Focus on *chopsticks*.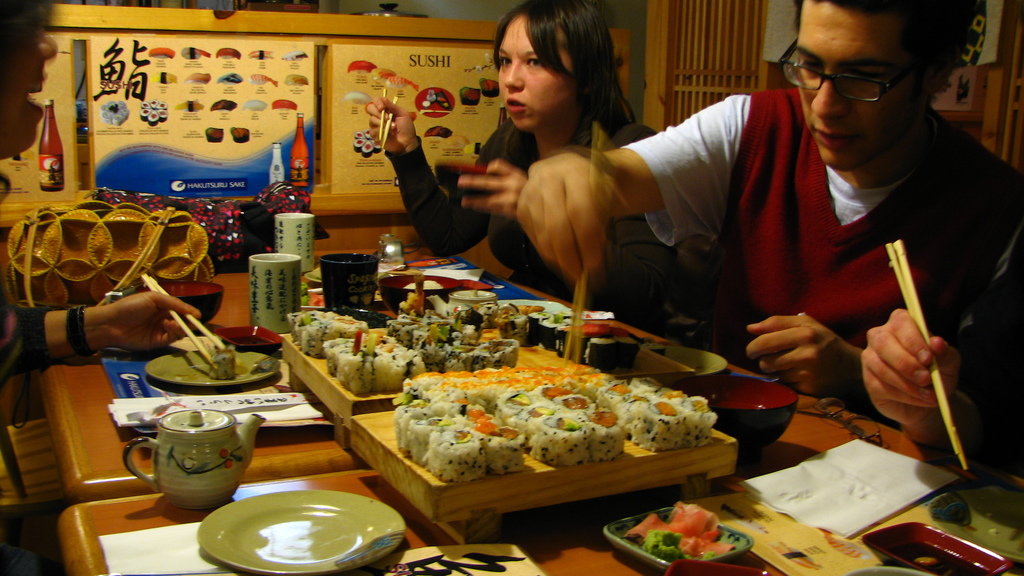
Focused at <box>376,88,400,147</box>.
